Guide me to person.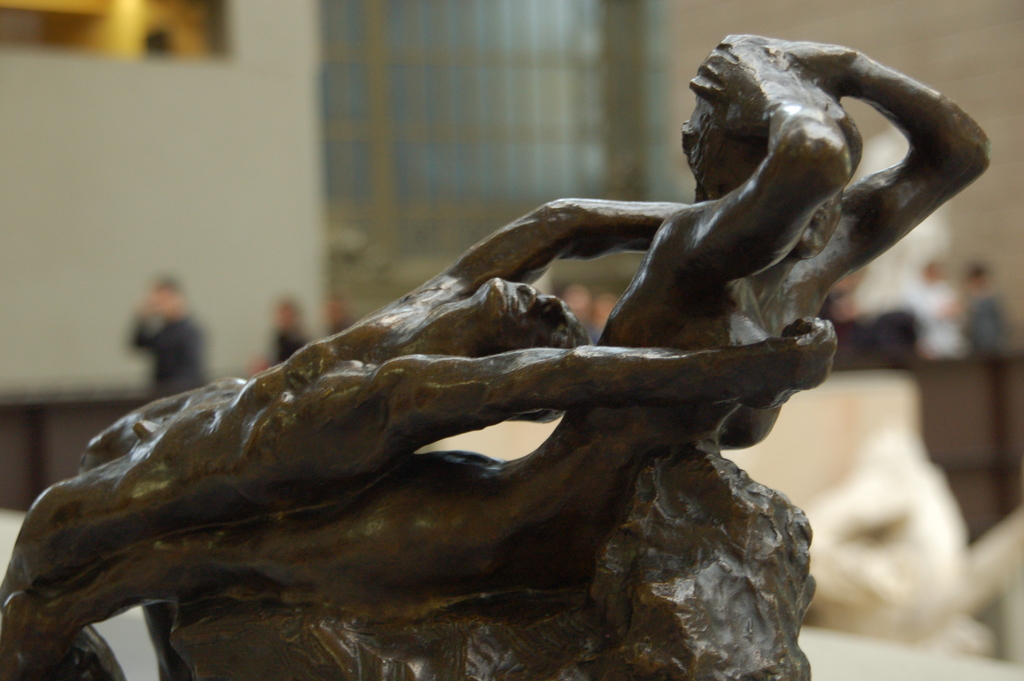
Guidance: rect(119, 266, 198, 387).
